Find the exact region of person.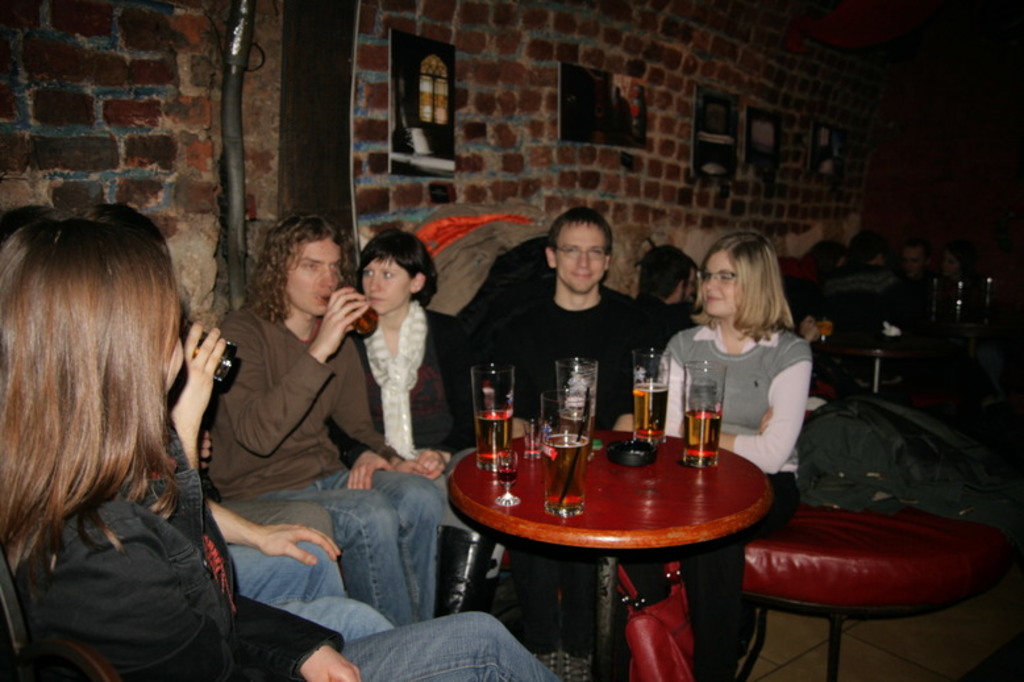
Exact region: l=469, t=207, r=655, b=428.
